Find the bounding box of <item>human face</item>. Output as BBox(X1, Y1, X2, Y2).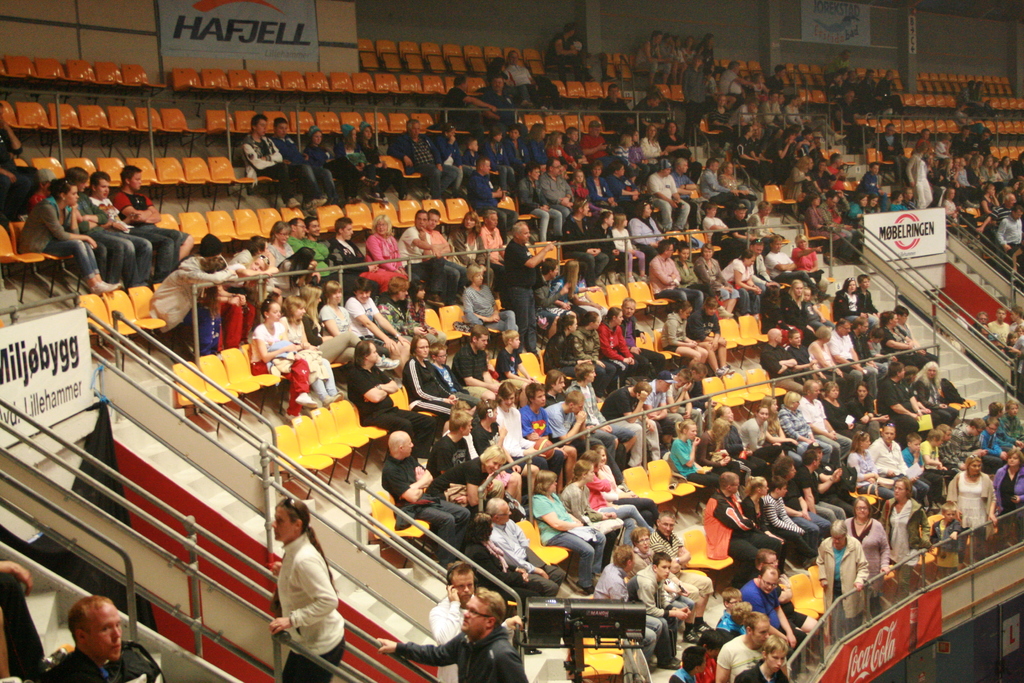
BBox(1007, 456, 1020, 467).
